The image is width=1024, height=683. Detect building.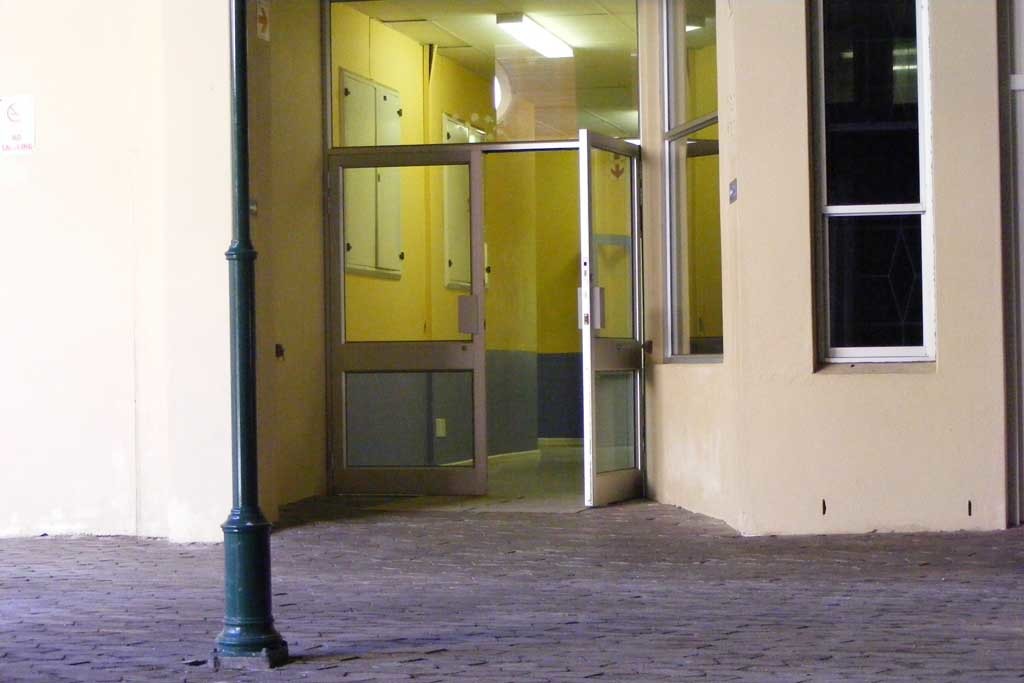
Detection: 0:0:1023:534.
